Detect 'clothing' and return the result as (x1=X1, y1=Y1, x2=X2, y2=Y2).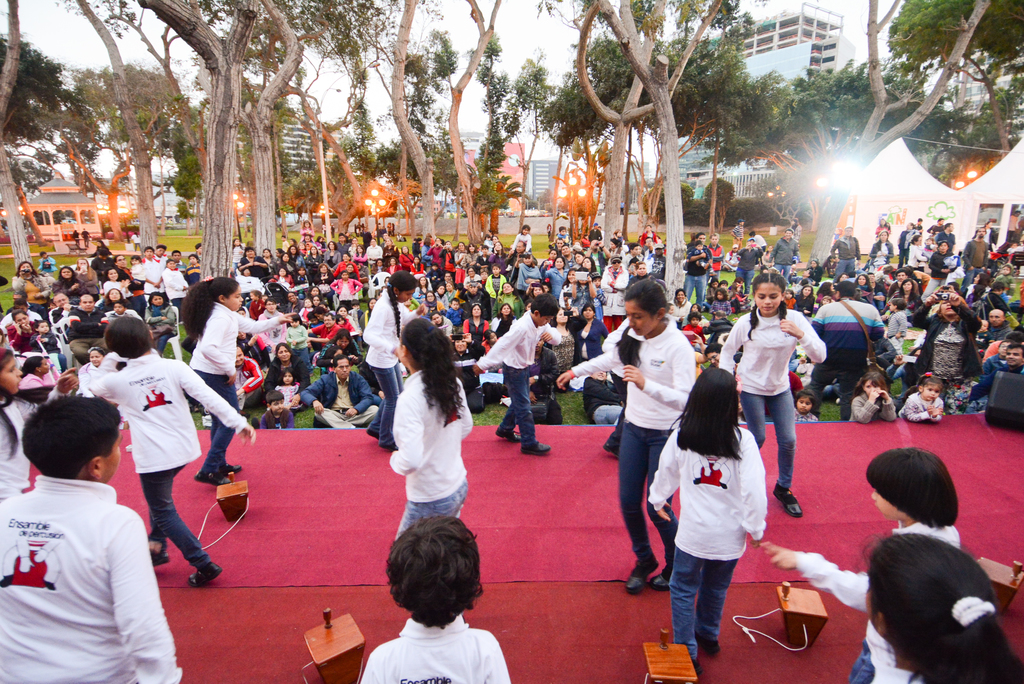
(x1=384, y1=367, x2=476, y2=498).
